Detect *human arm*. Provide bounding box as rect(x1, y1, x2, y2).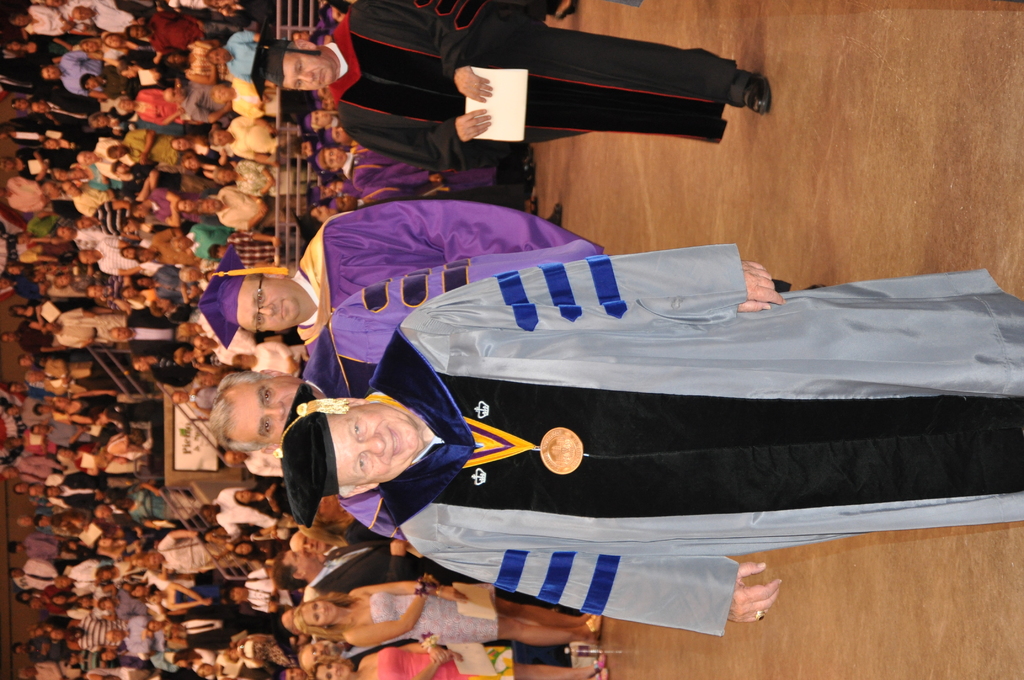
rect(400, 255, 791, 318).
